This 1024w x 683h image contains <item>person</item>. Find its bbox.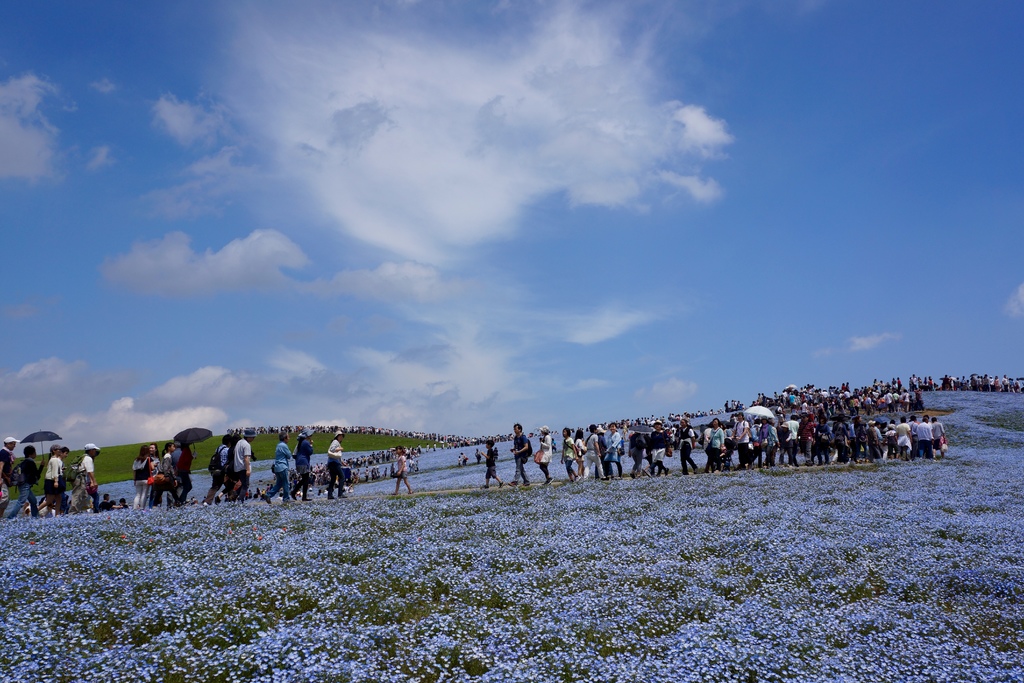
0,436,17,514.
